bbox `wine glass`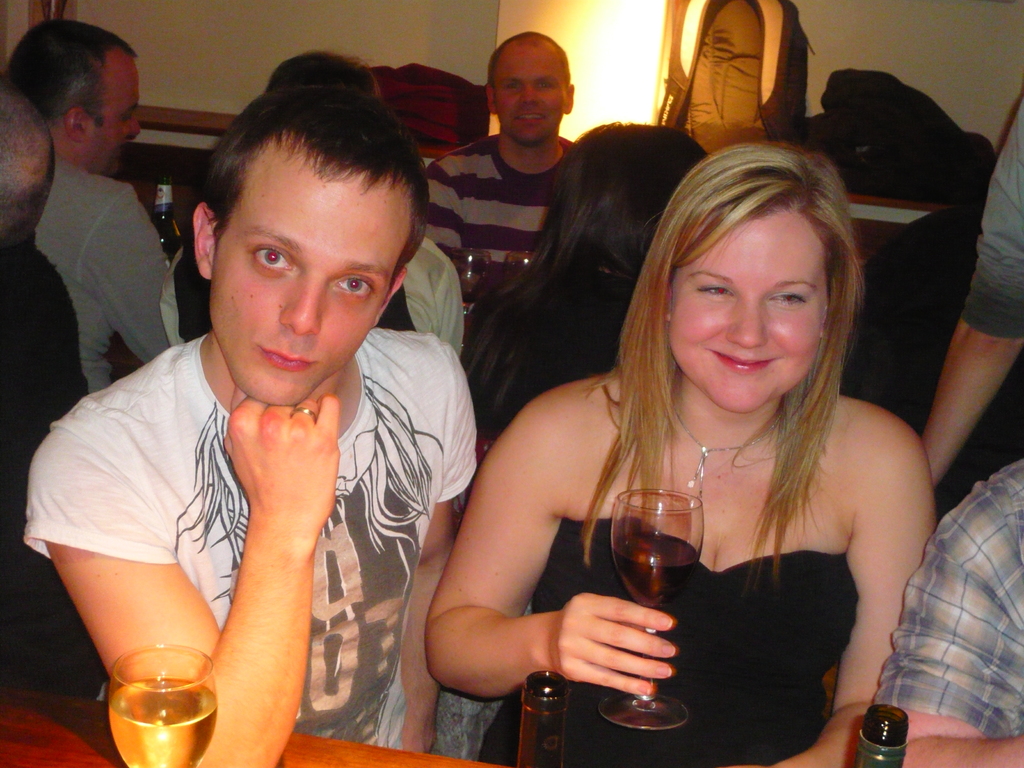
bbox=(104, 644, 216, 767)
